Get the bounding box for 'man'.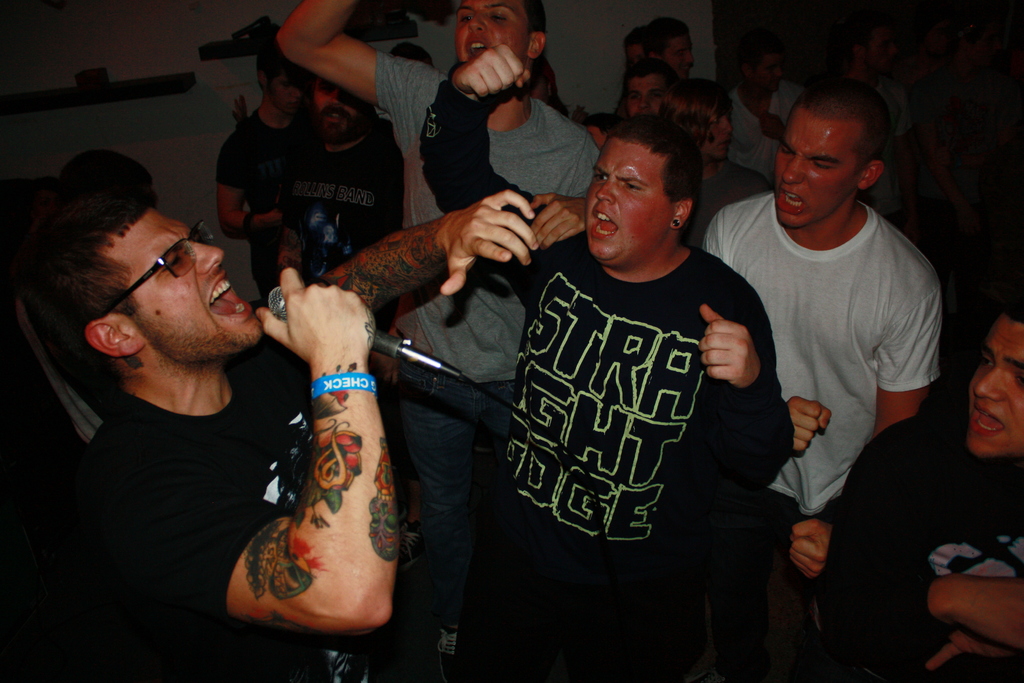
box(195, 40, 306, 300).
